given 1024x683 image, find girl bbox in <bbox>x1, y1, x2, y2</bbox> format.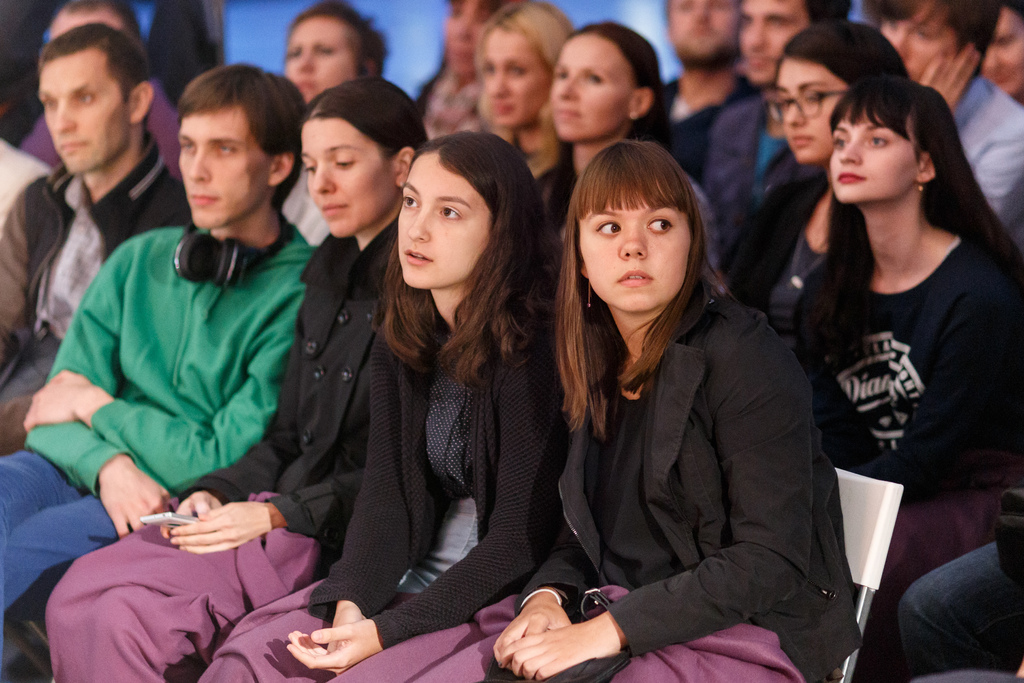
<bbox>221, 139, 553, 678</bbox>.
